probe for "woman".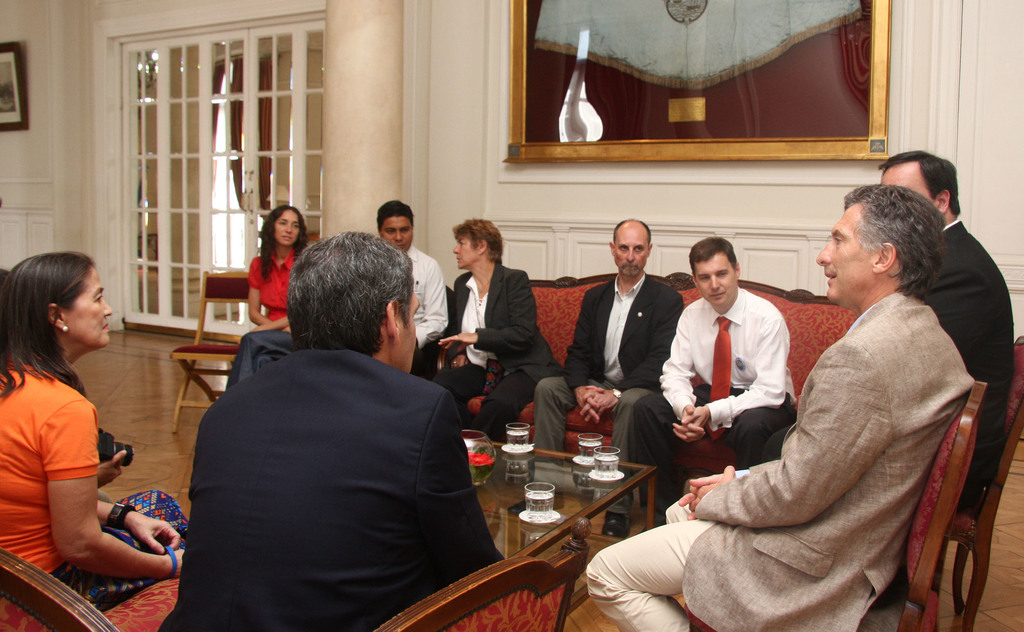
Probe result: select_region(223, 199, 330, 374).
